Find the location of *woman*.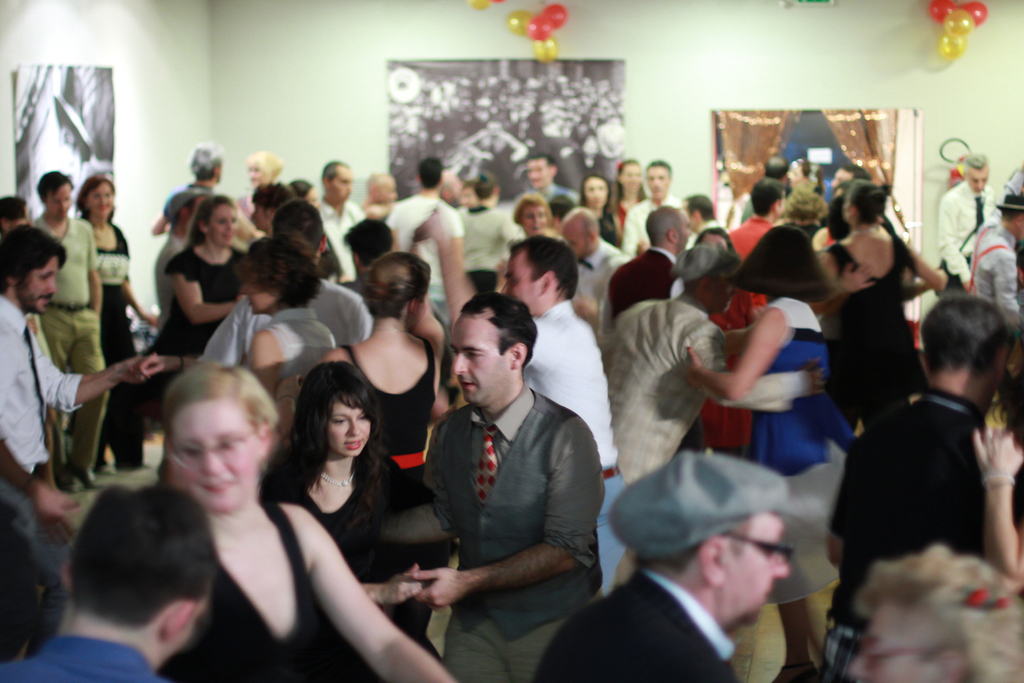
Location: bbox=[232, 153, 282, 258].
